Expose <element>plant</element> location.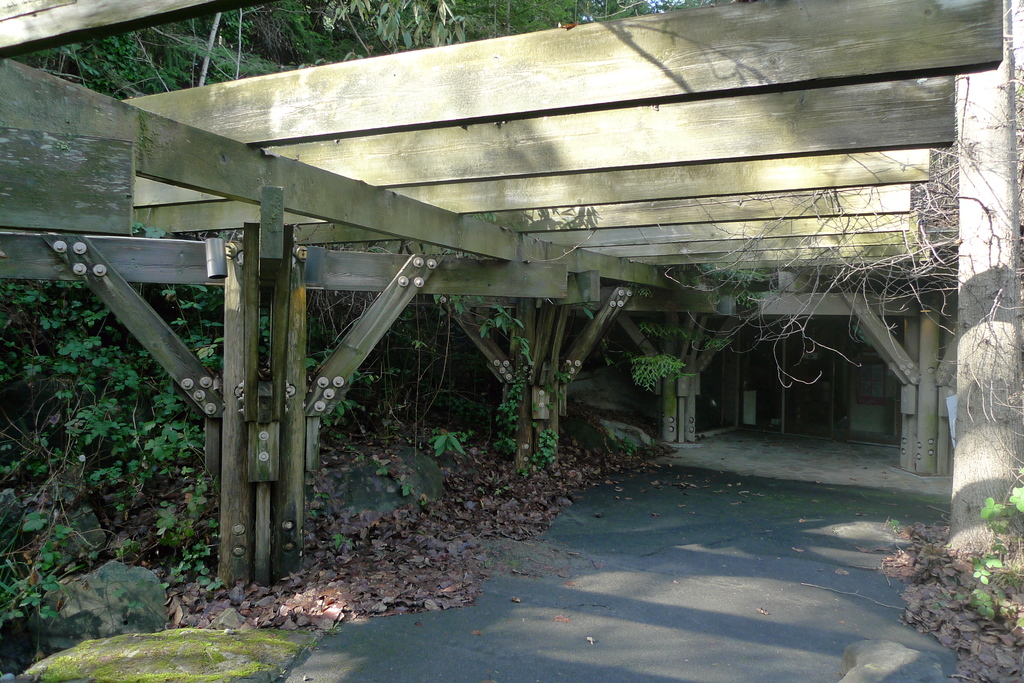
Exposed at 966:473:1023:621.
